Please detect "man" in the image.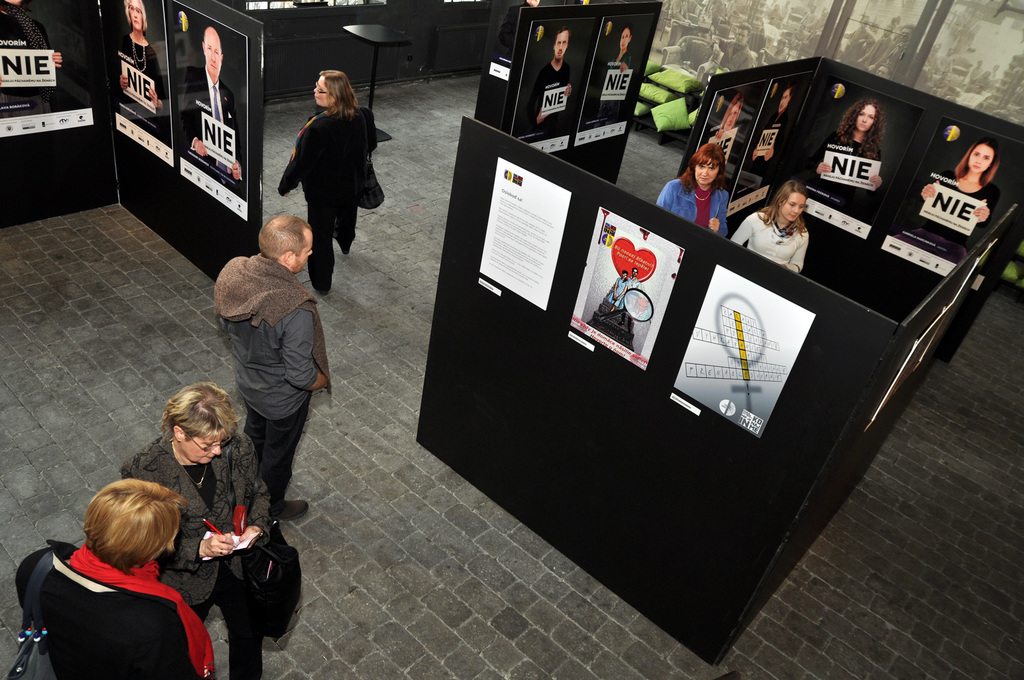
[left=182, top=24, right=243, bottom=193].
